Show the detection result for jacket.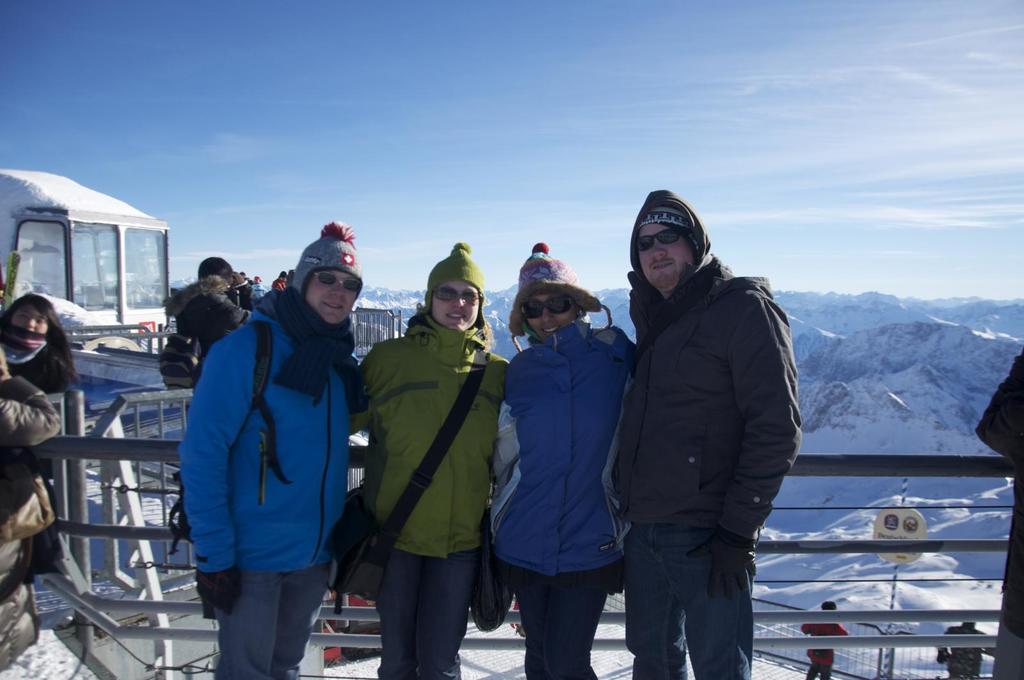
{"left": 483, "top": 333, "right": 634, "bottom": 585}.
